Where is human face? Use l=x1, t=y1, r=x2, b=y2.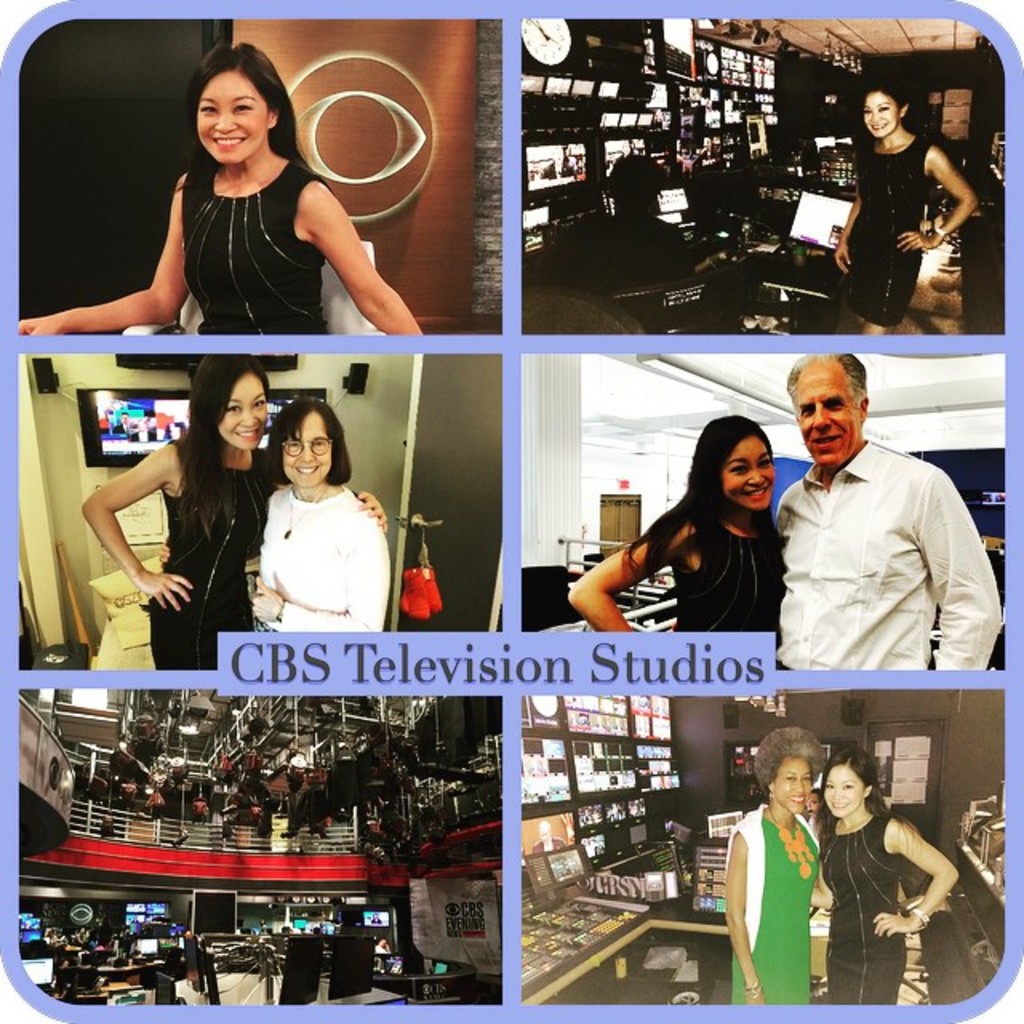
l=789, t=371, r=862, b=466.
